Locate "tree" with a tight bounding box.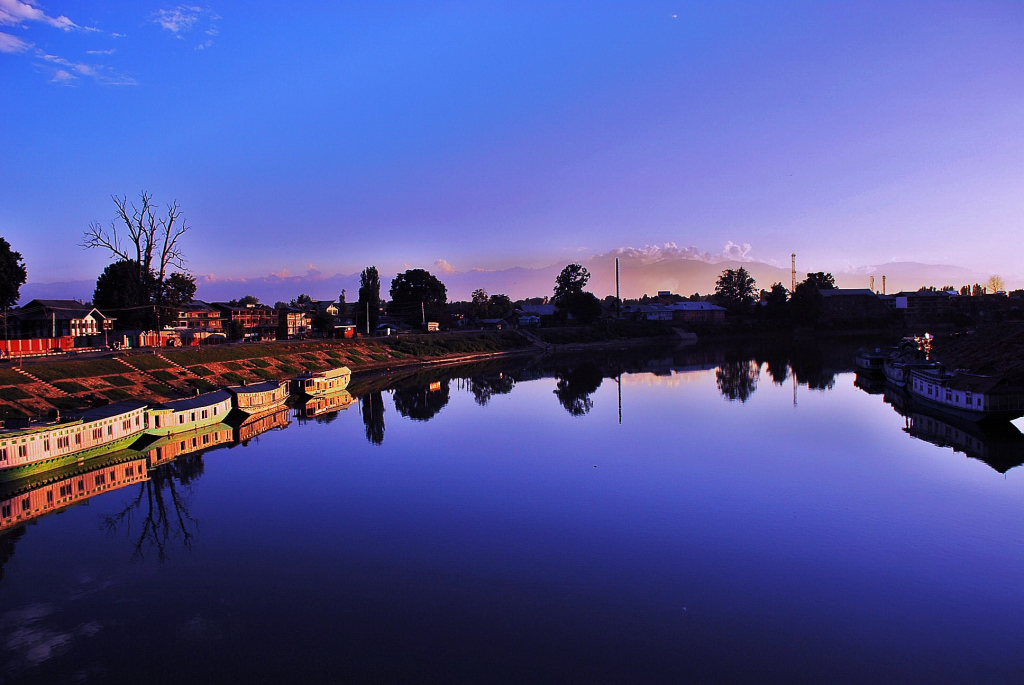
Rect(549, 263, 589, 306).
